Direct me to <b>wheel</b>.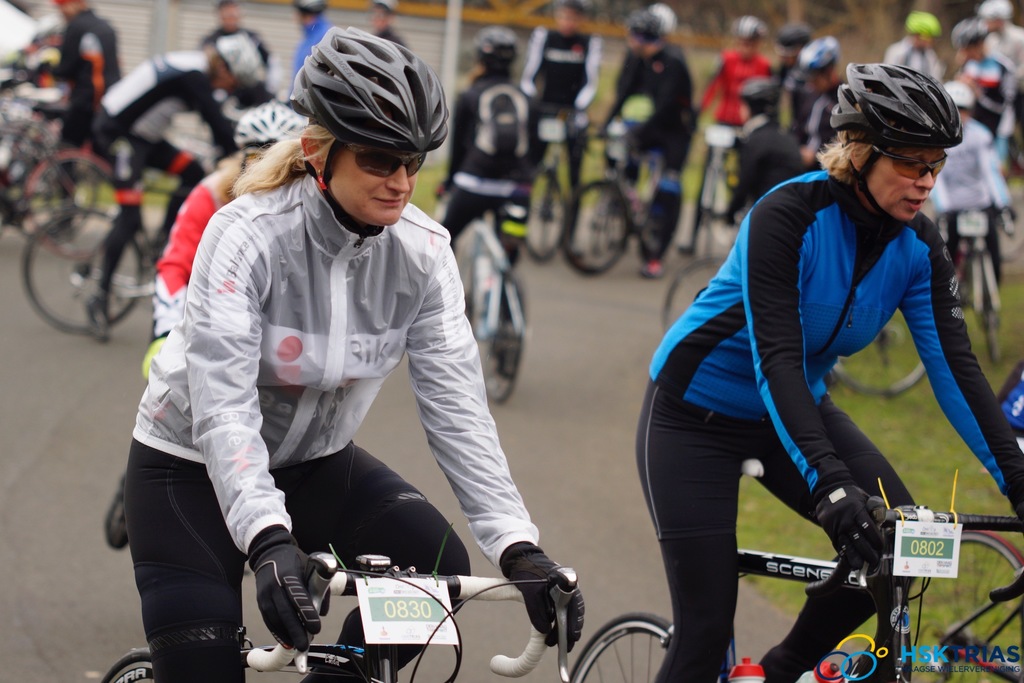
Direction: l=101, t=646, r=155, b=682.
